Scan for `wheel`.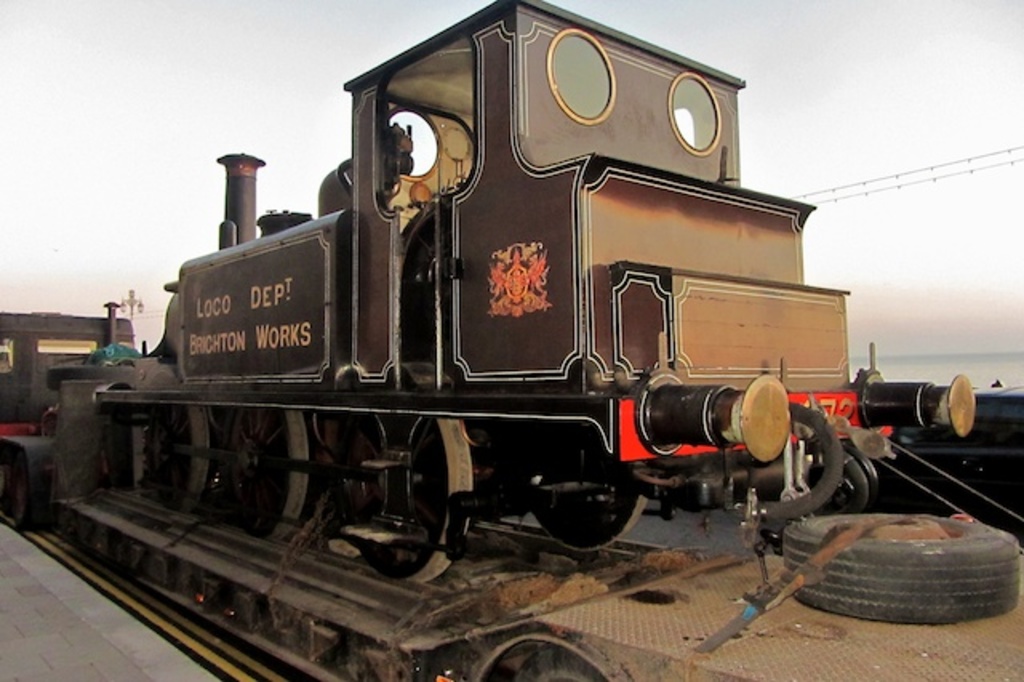
Scan result: select_region(326, 418, 477, 576).
